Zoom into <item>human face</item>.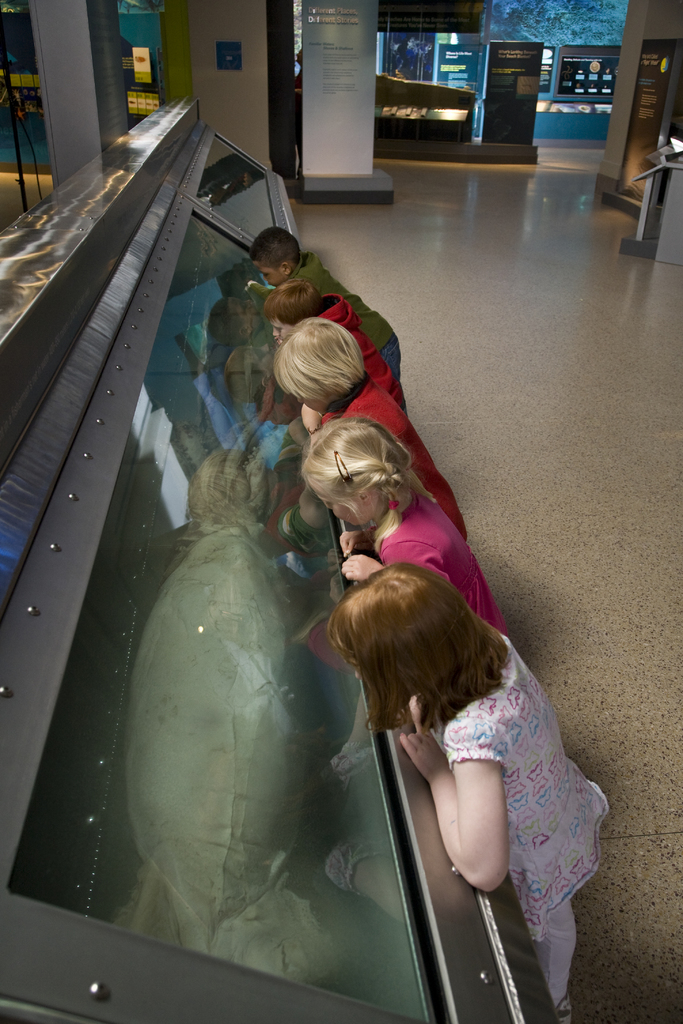
Zoom target: [x1=268, y1=319, x2=292, y2=344].
